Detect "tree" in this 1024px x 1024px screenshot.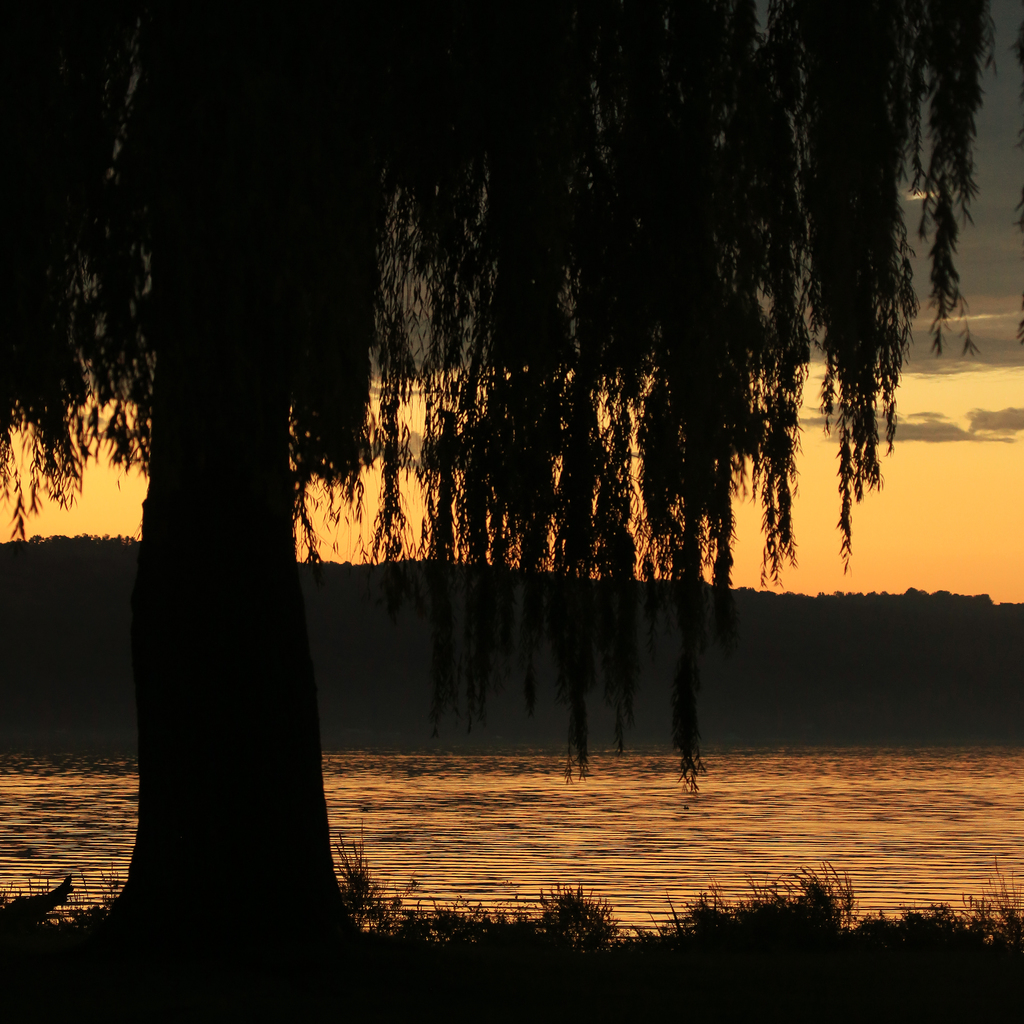
Detection: (x1=0, y1=4, x2=1011, y2=1023).
